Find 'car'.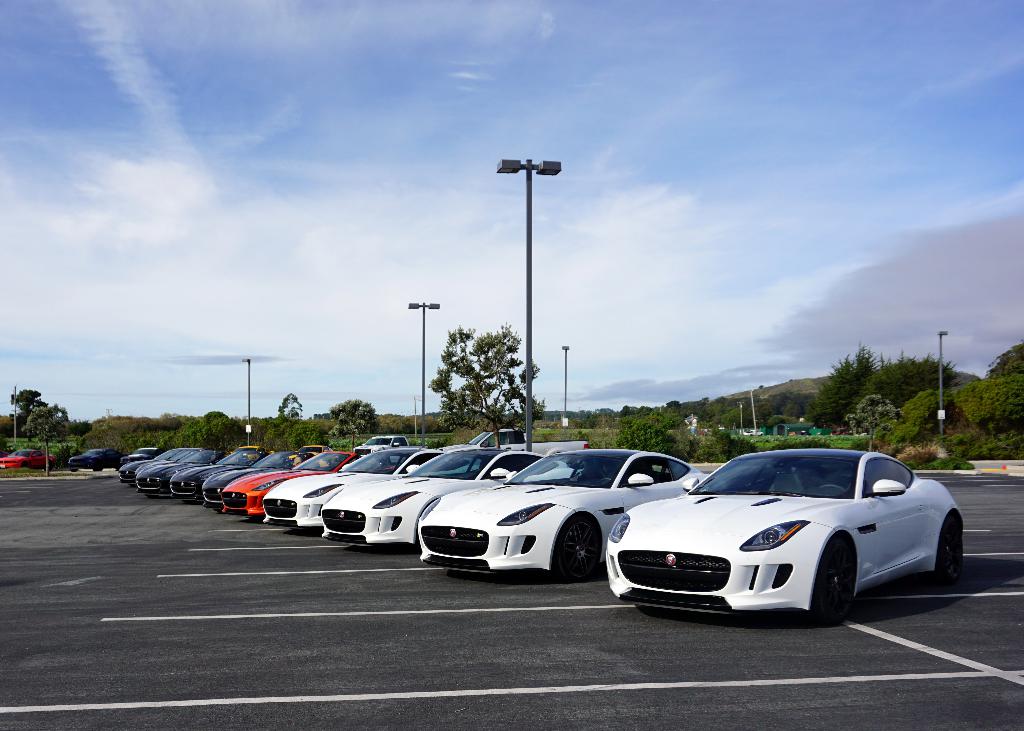
606/446/967/615.
